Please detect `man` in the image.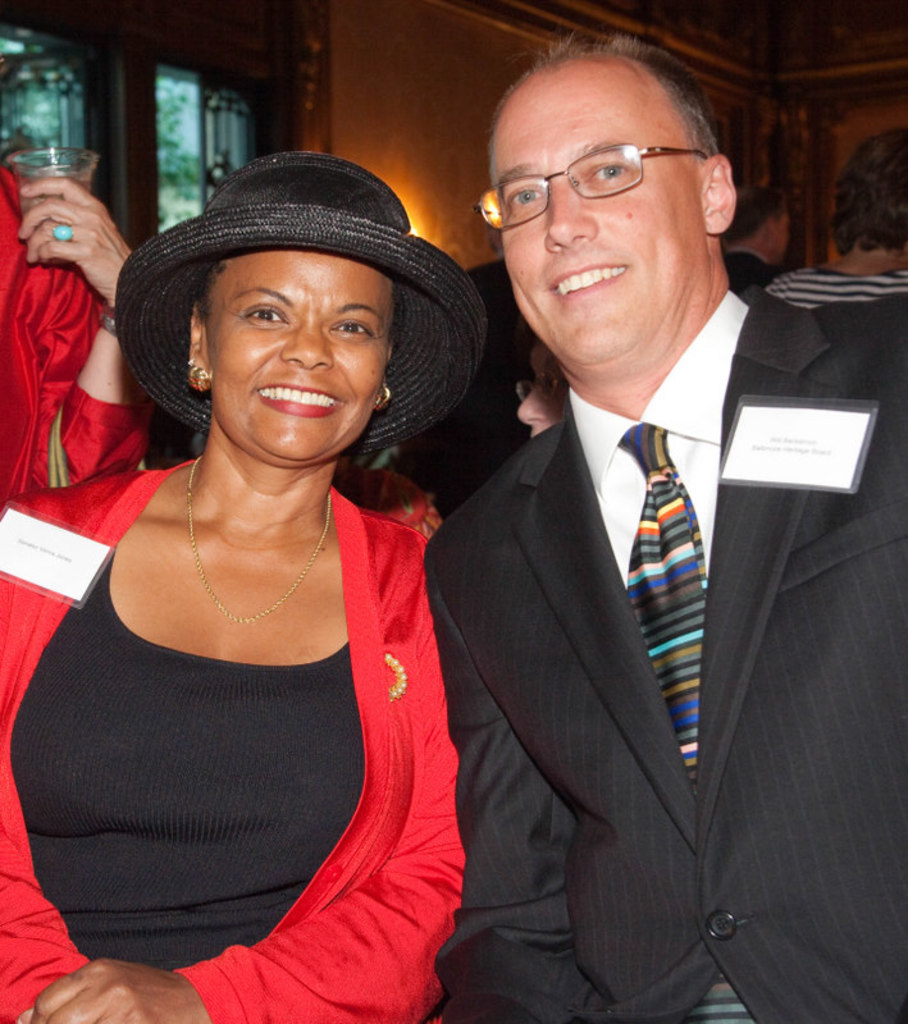
locate(757, 118, 907, 361).
